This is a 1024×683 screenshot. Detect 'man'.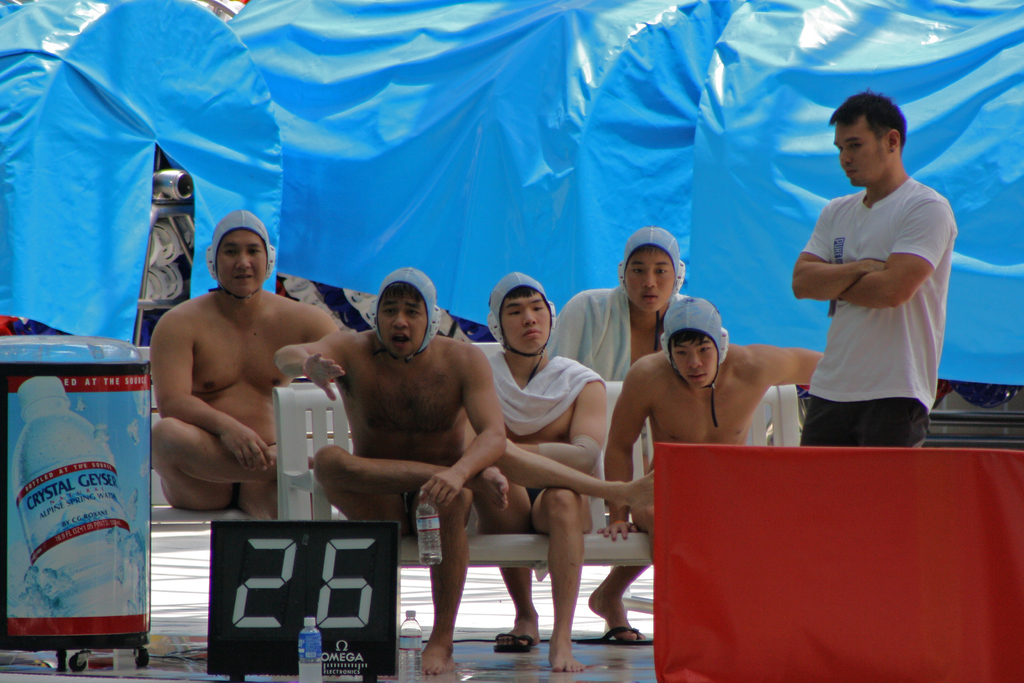
<bbox>273, 263, 520, 677</bbox>.
